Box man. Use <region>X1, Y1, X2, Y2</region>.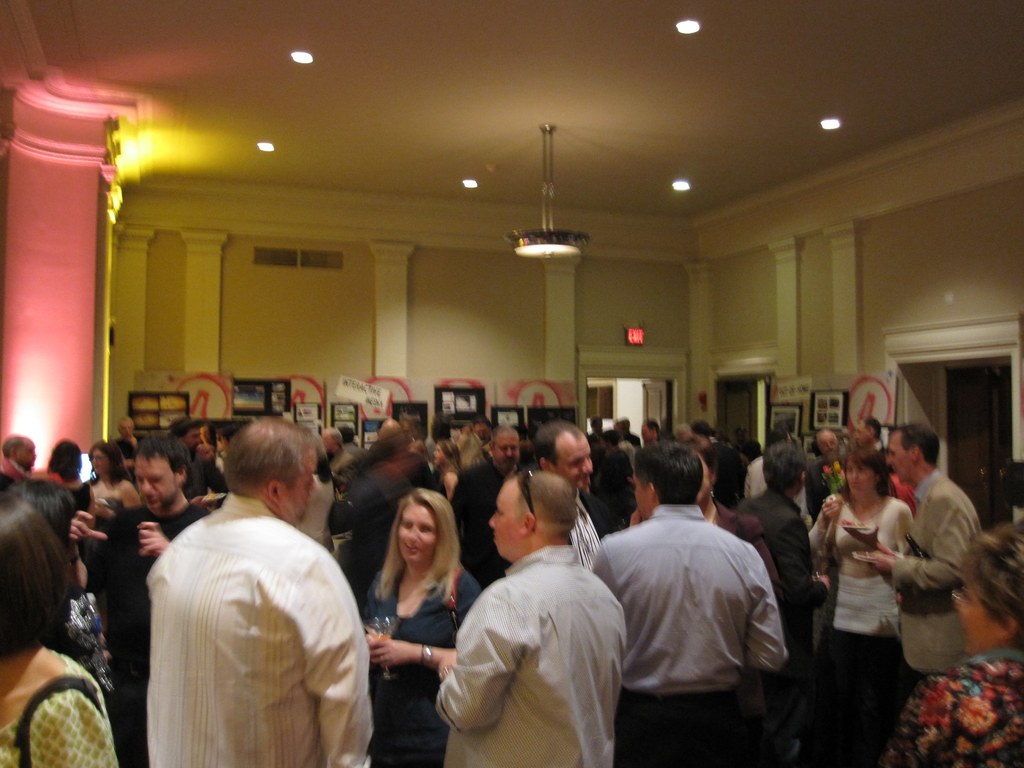
<region>744, 426, 835, 689</region>.
